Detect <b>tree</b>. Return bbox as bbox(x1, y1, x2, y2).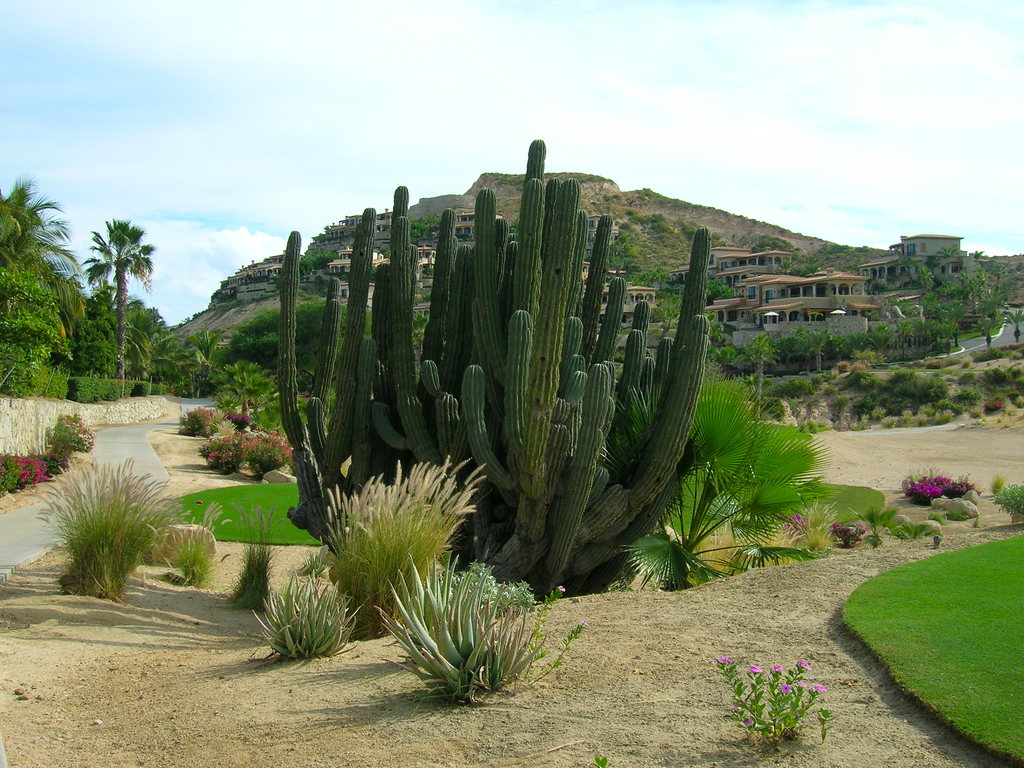
bbox(707, 279, 728, 305).
